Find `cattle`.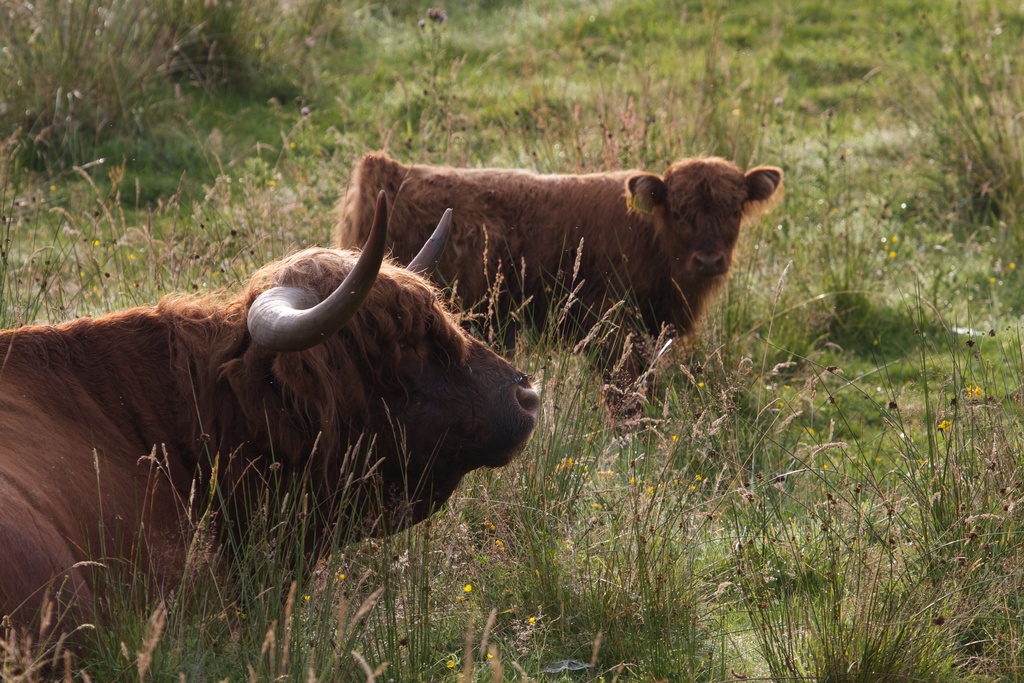
[left=0, top=188, right=536, bottom=682].
